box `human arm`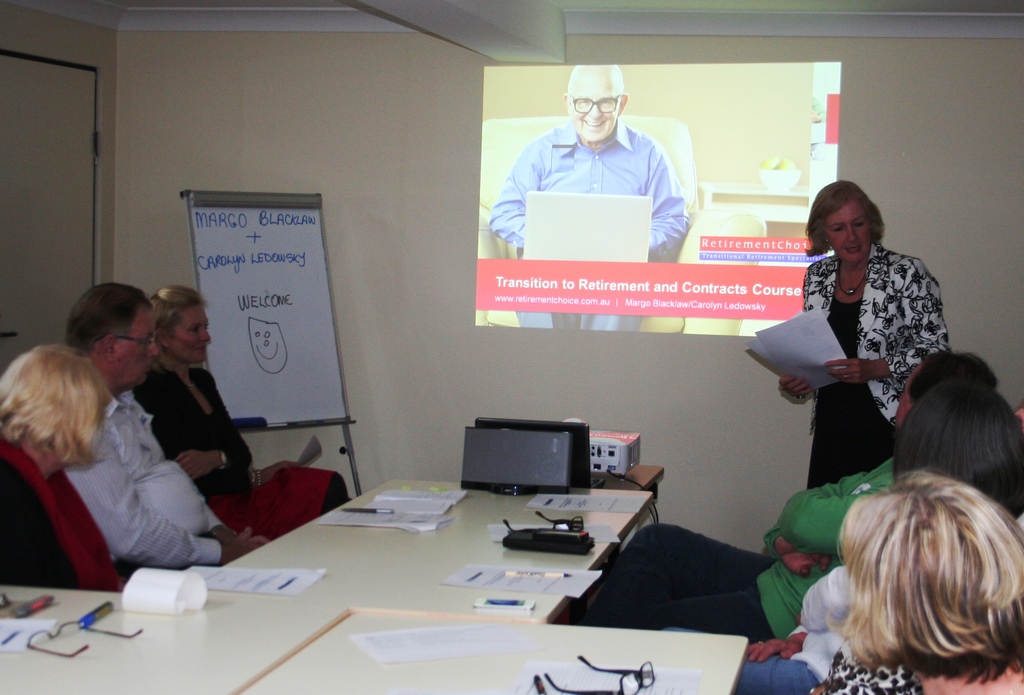
777:274:815:401
